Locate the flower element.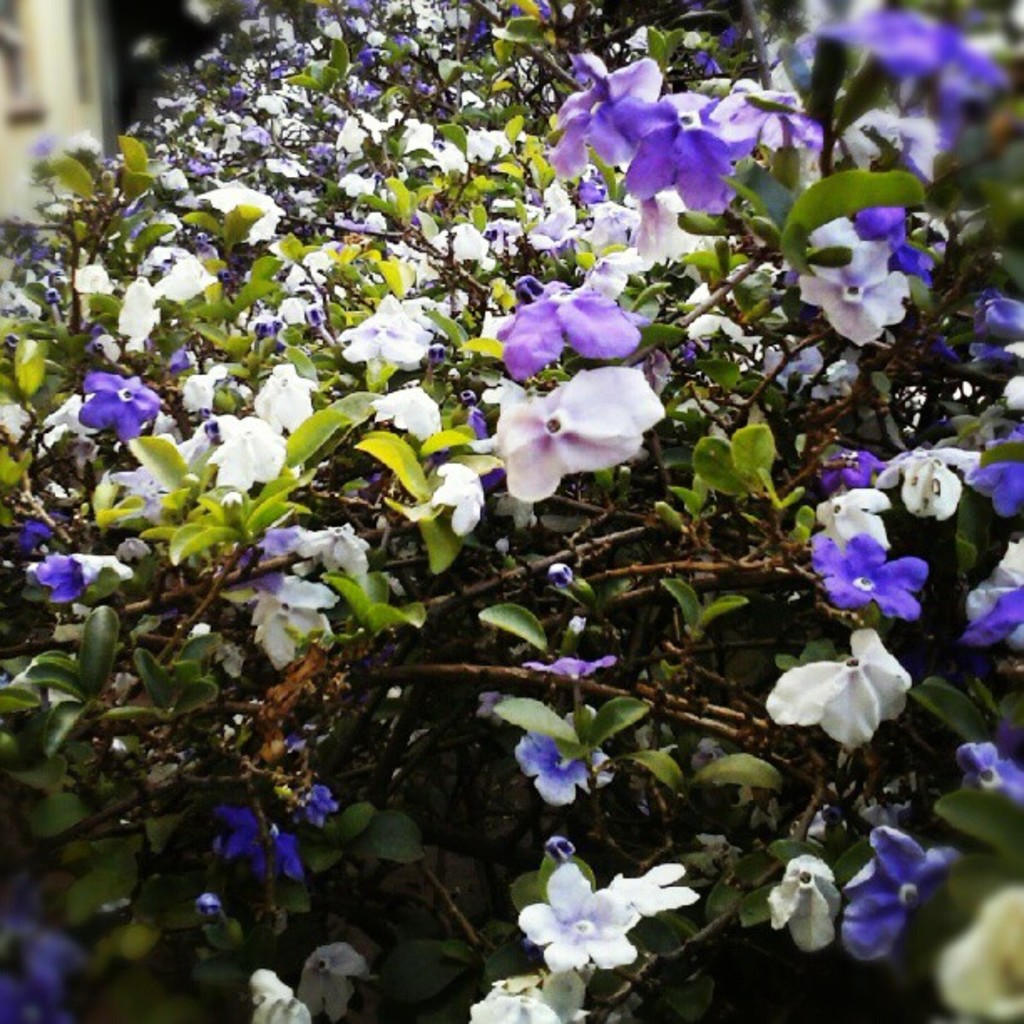
Element bbox: 790 641 934 755.
